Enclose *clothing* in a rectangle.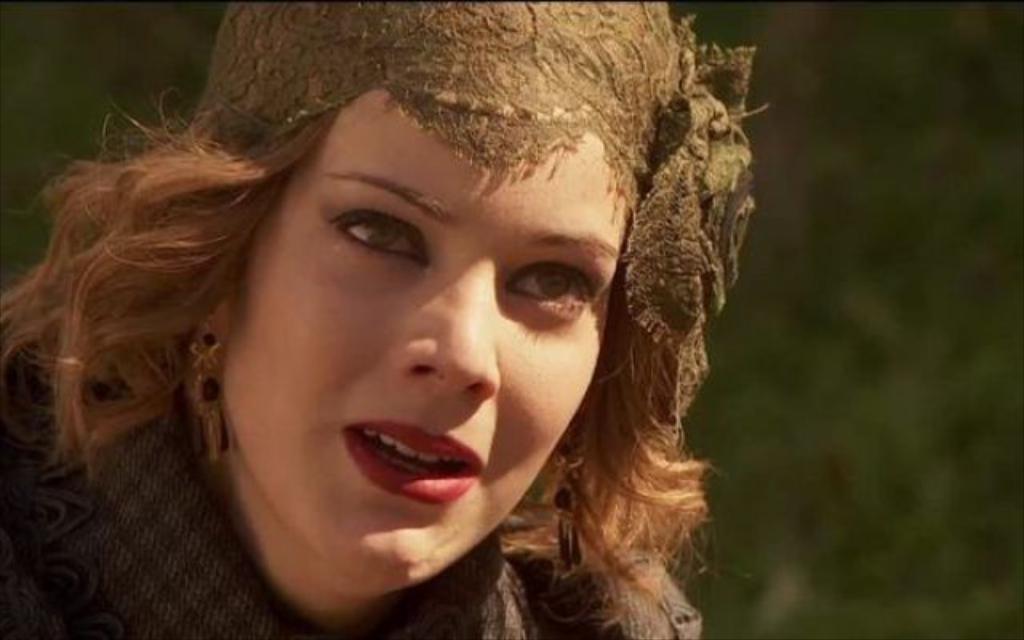
bbox(0, 304, 704, 638).
